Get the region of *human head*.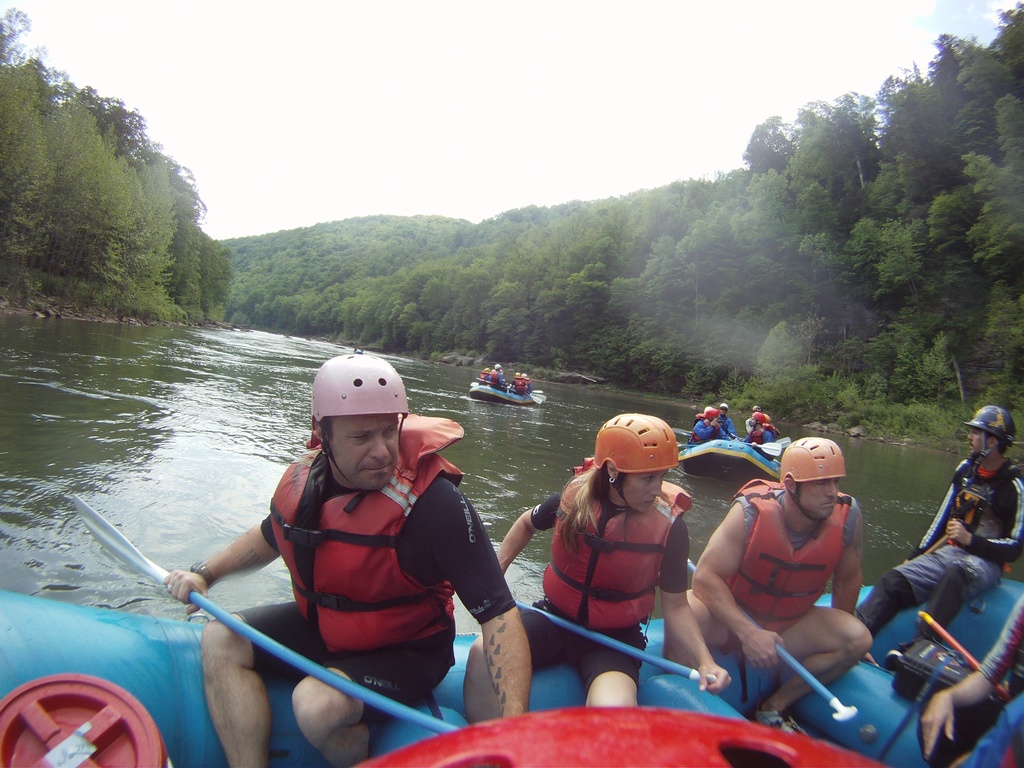
[303,347,420,490].
